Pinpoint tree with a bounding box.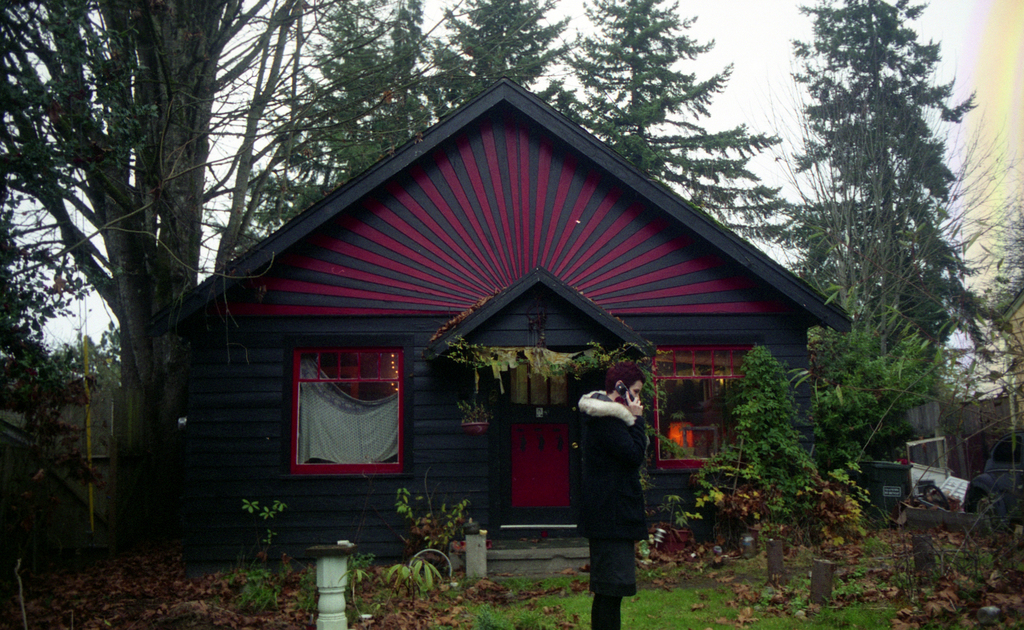
{"left": 0, "top": 0, "right": 593, "bottom": 555}.
